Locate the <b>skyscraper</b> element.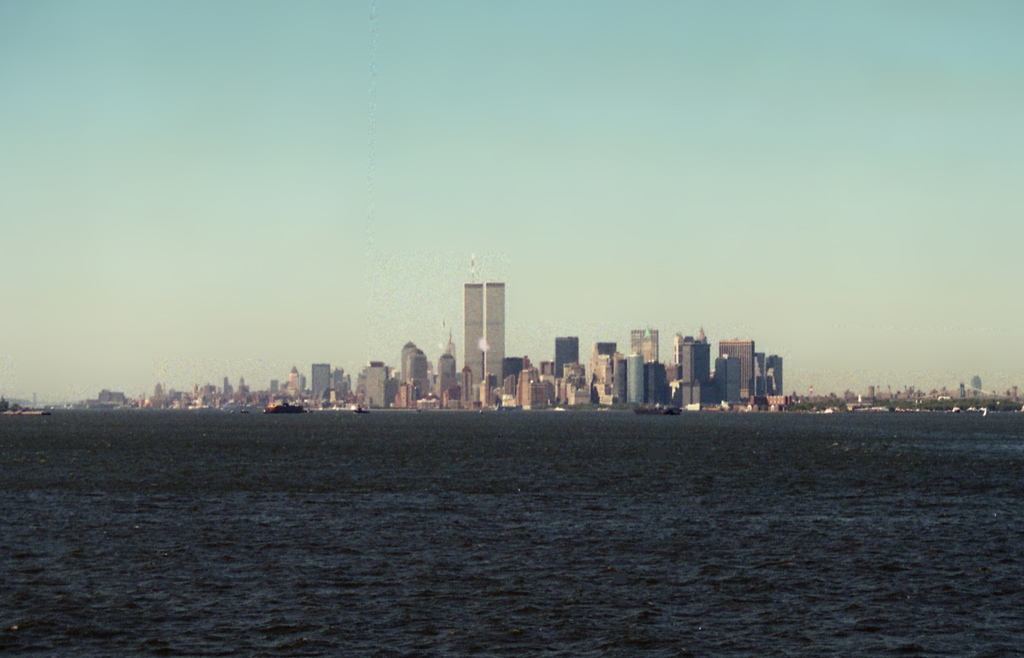
Element bbox: [x1=364, y1=357, x2=396, y2=403].
